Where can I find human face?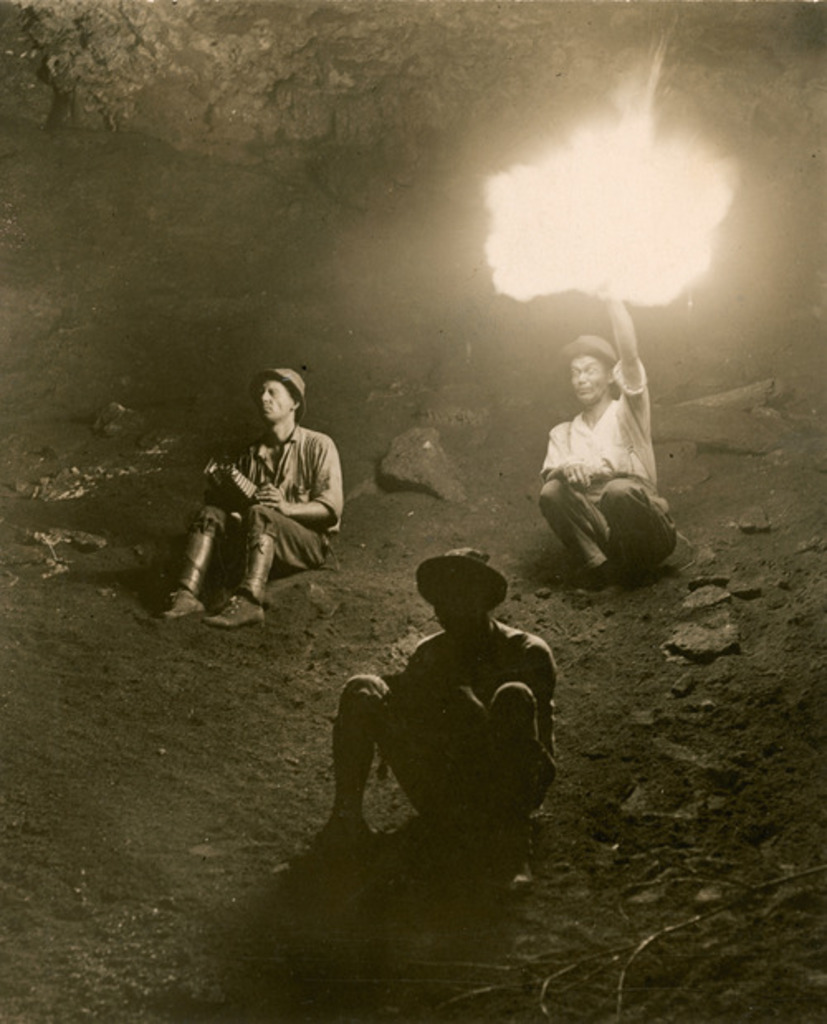
You can find it at (x1=251, y1=382, x2=289, y2=428).
